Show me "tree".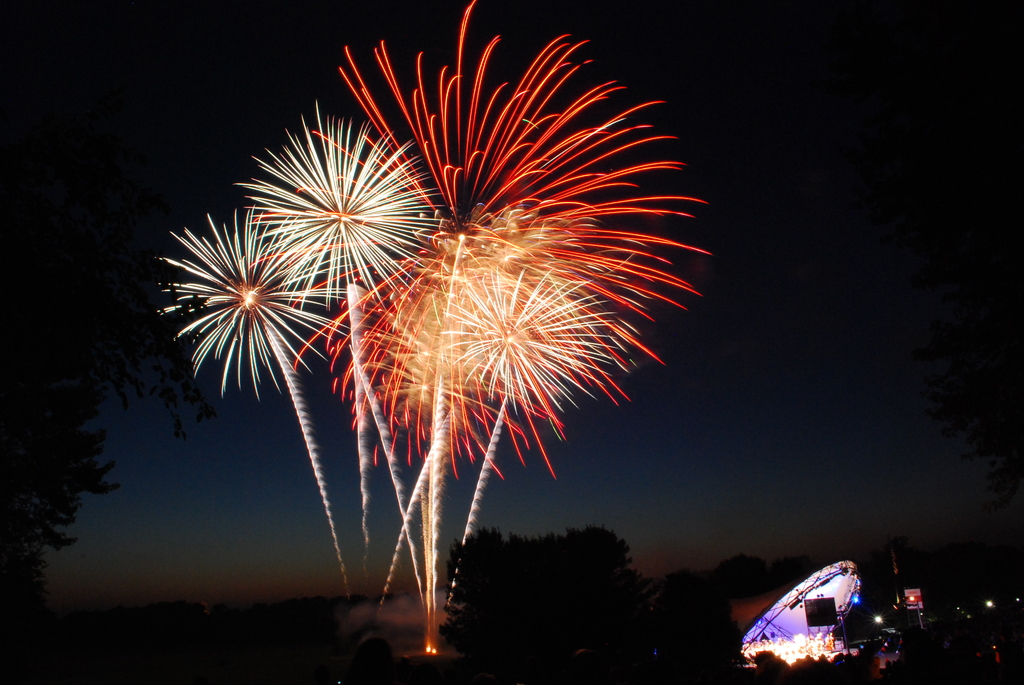
"tree" is here: {"x1": 285, "y1": 0, "x2": 731, "y2": 651}.
